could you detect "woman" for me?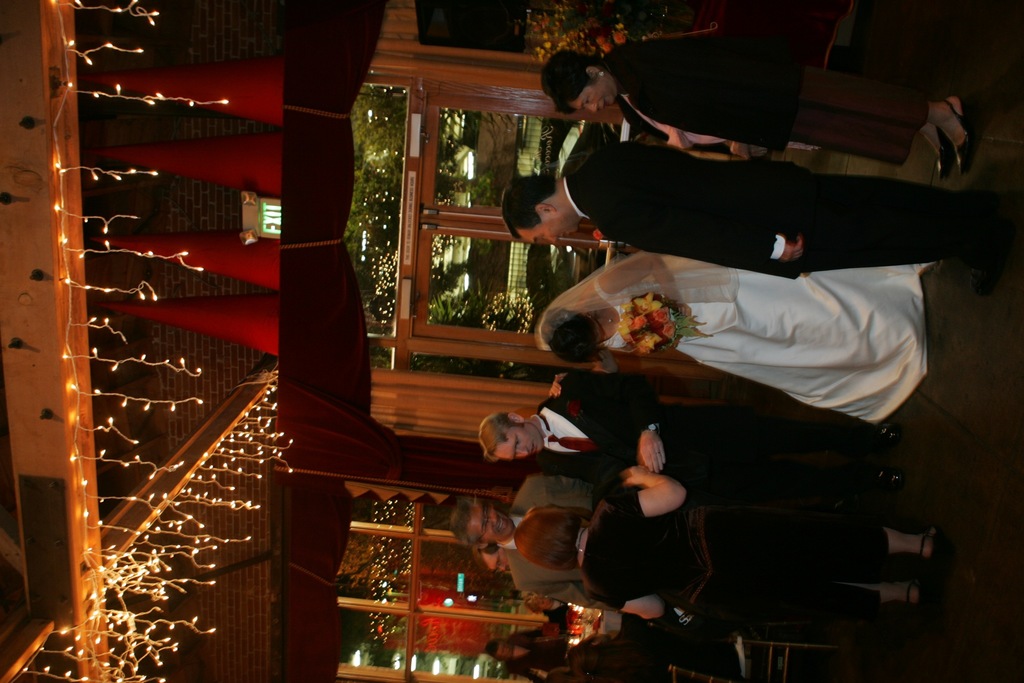
Detection result: (535, 246, 940, 426).
